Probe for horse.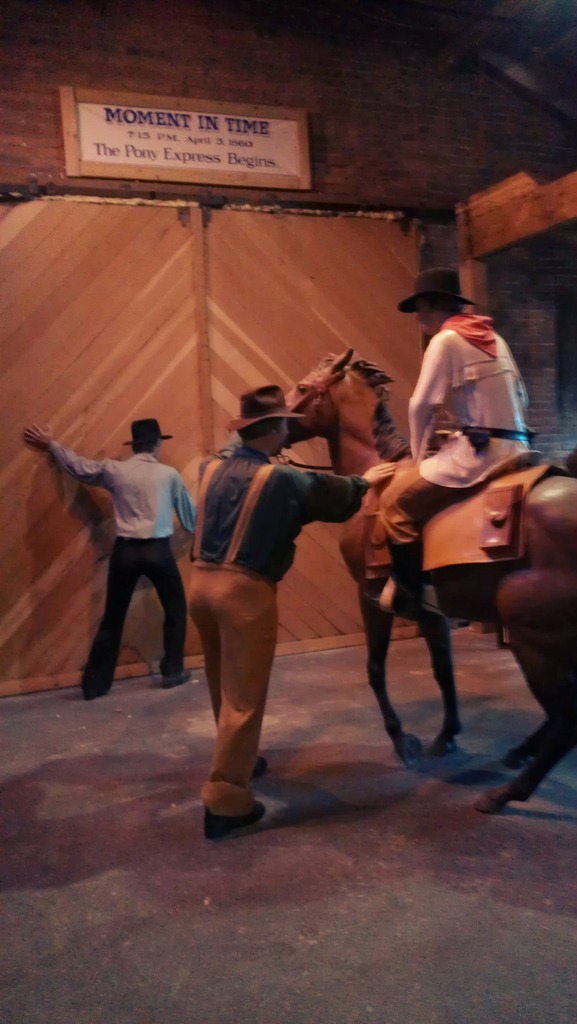
Probe result: [284, 349, 576, 812].
